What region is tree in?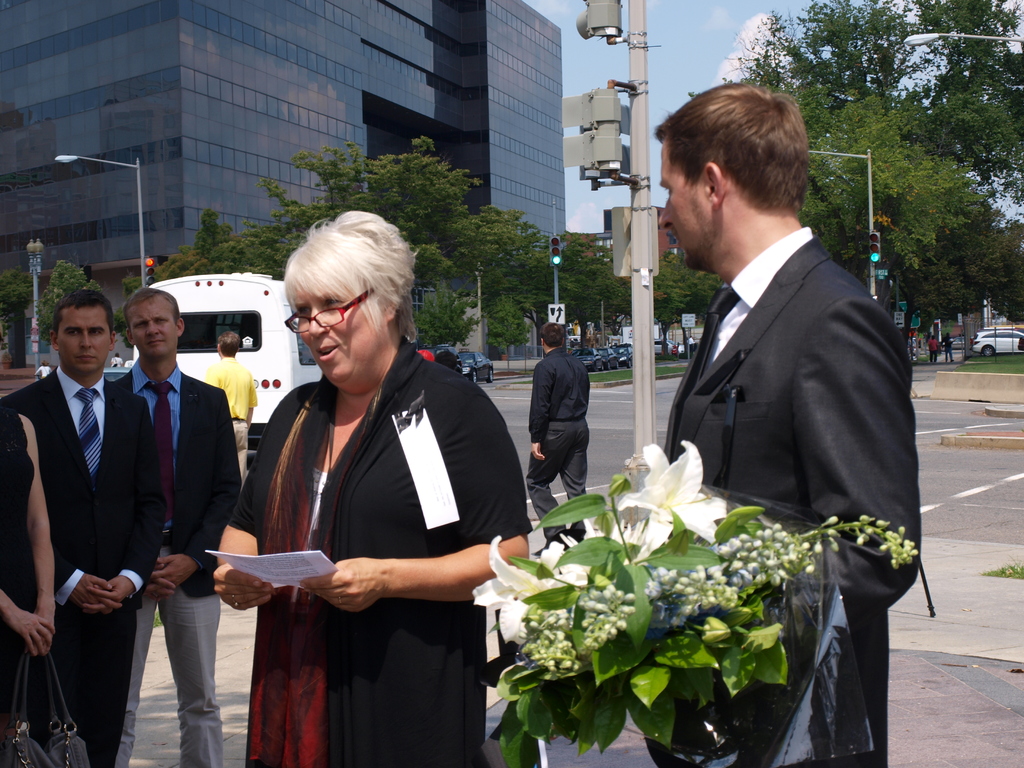
665, 0, 1023, 366.
